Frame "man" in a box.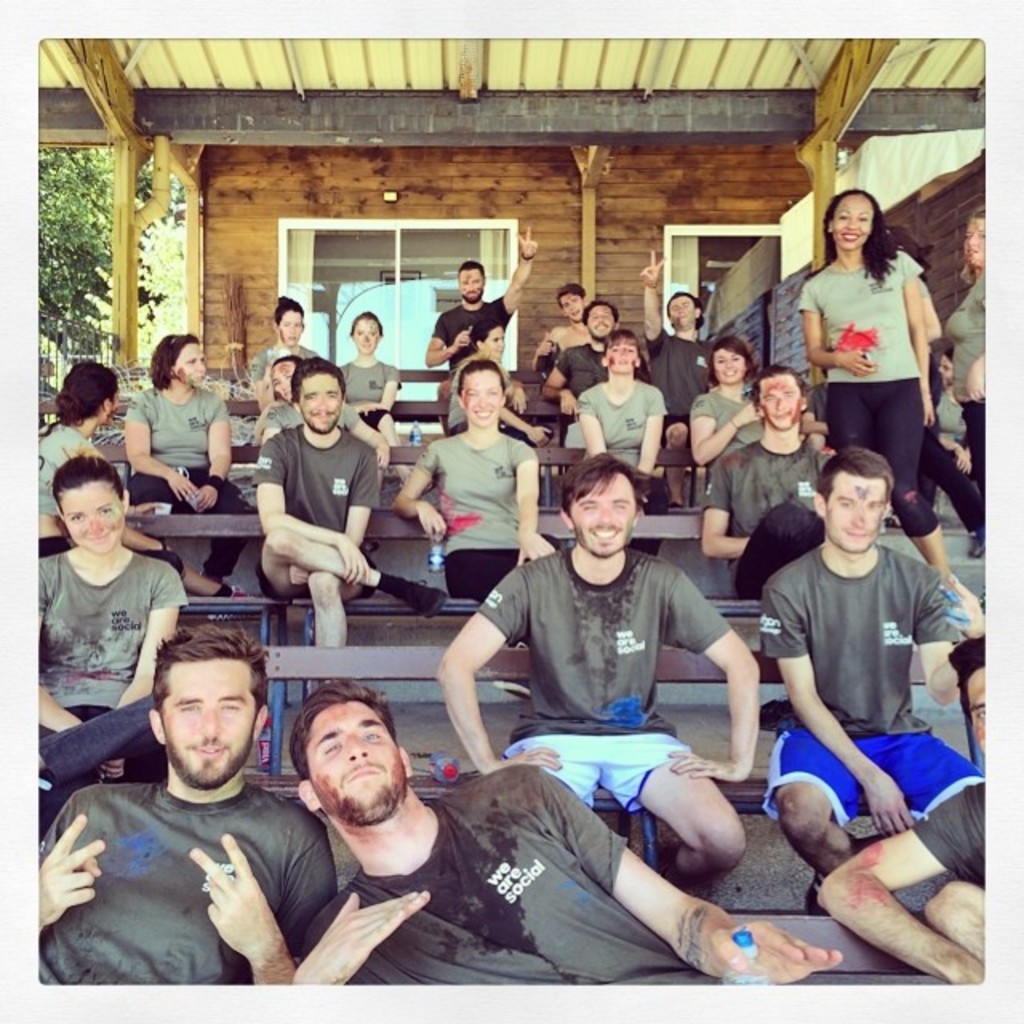
pyautogui.locateOnScreen(696, 331, 782, 482).
